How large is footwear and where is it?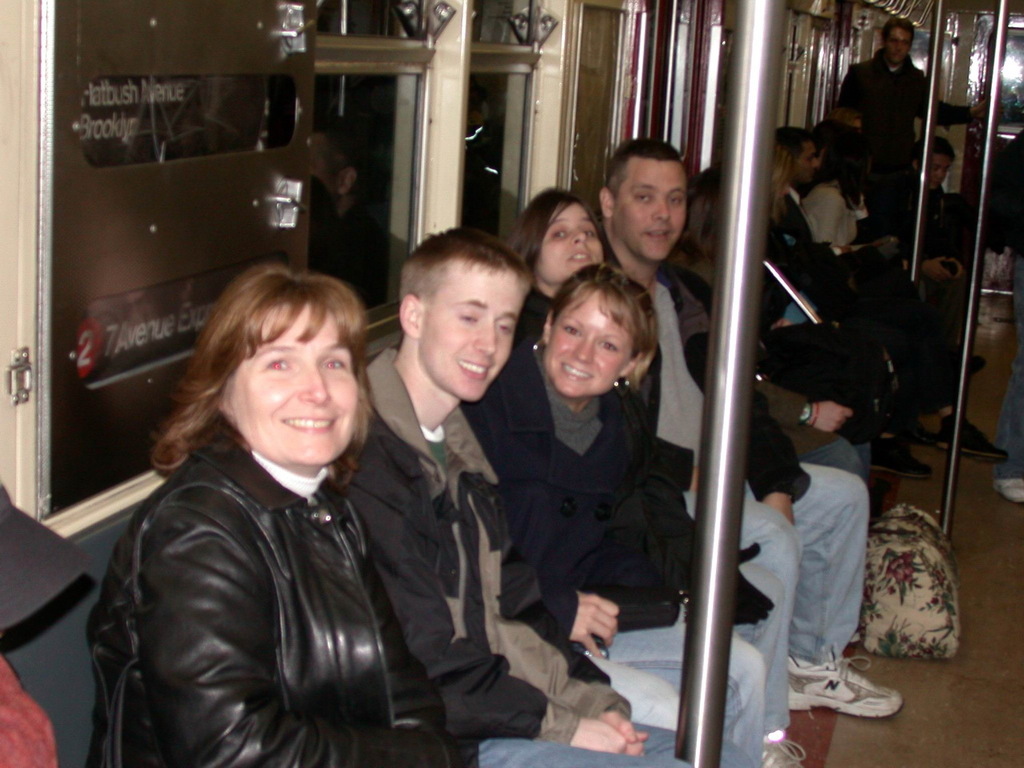
Bounding box: [left=870, top=431, right=930, bottom=477].
